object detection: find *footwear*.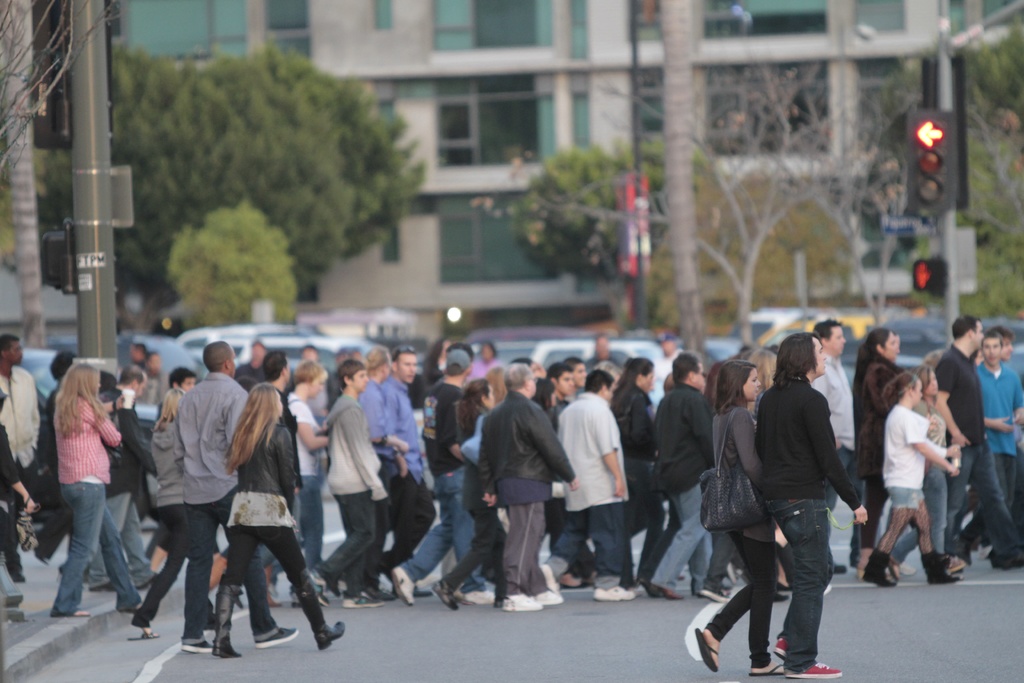
925, 549, 957, 584.
